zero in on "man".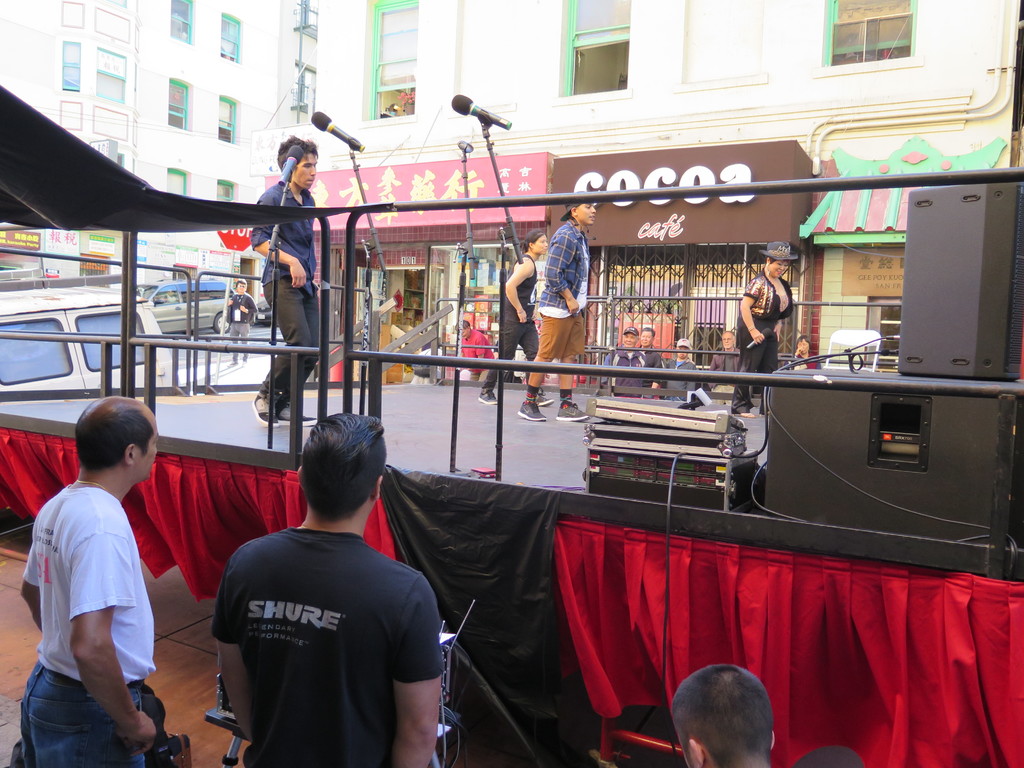
Zeroed in: Rect(237, 129, 334, 433).
